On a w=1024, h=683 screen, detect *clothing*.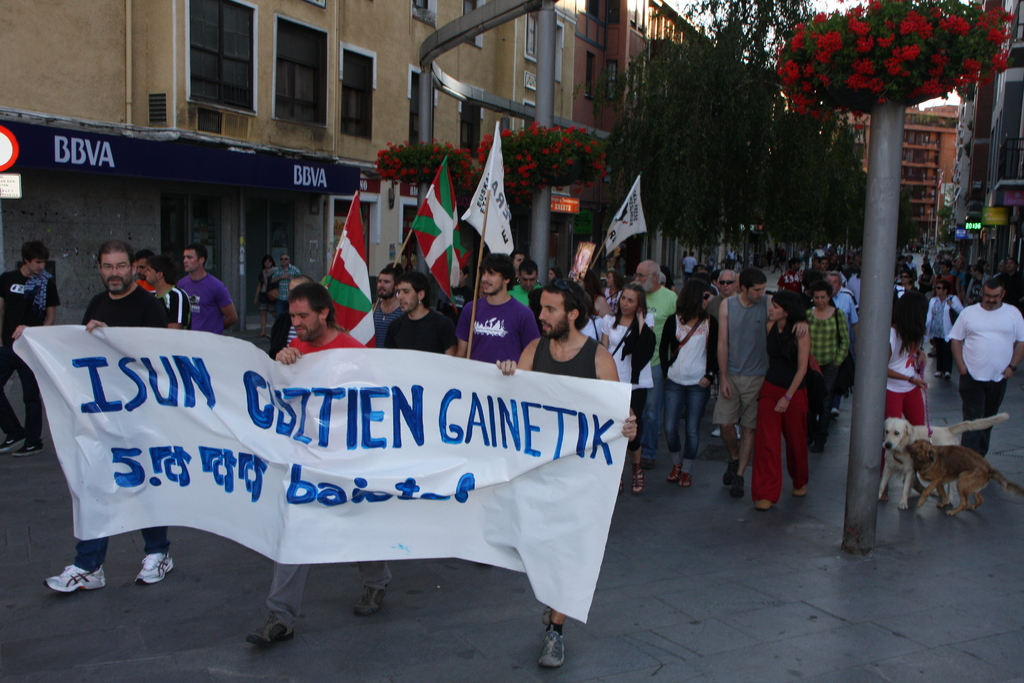
rect(381, 299, 464, 349).
